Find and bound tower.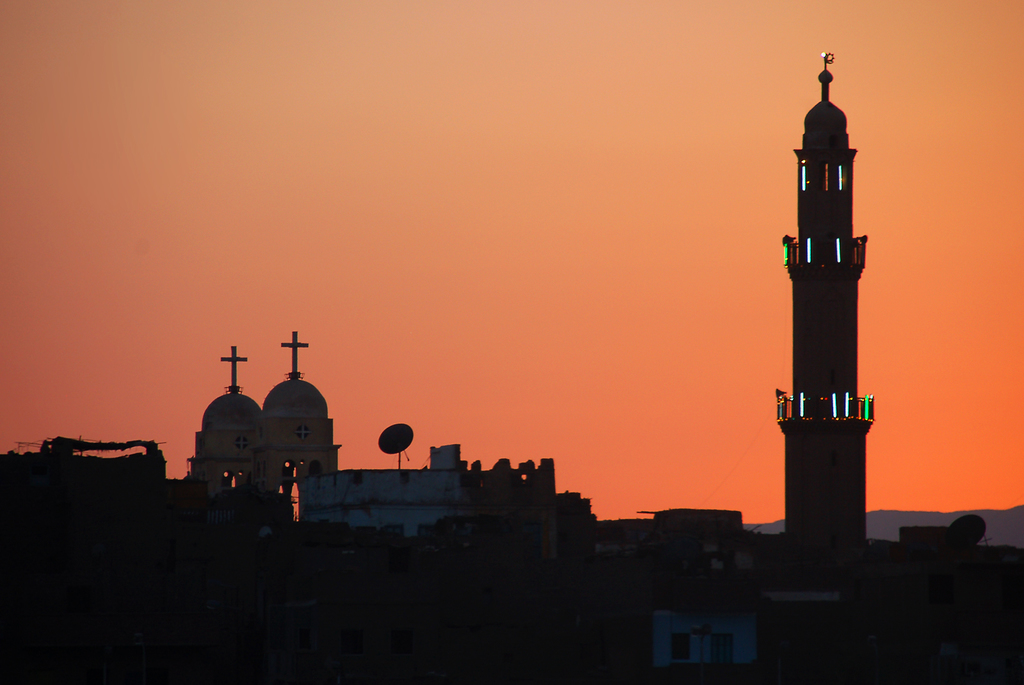
Bound: 185,347,269,489.
